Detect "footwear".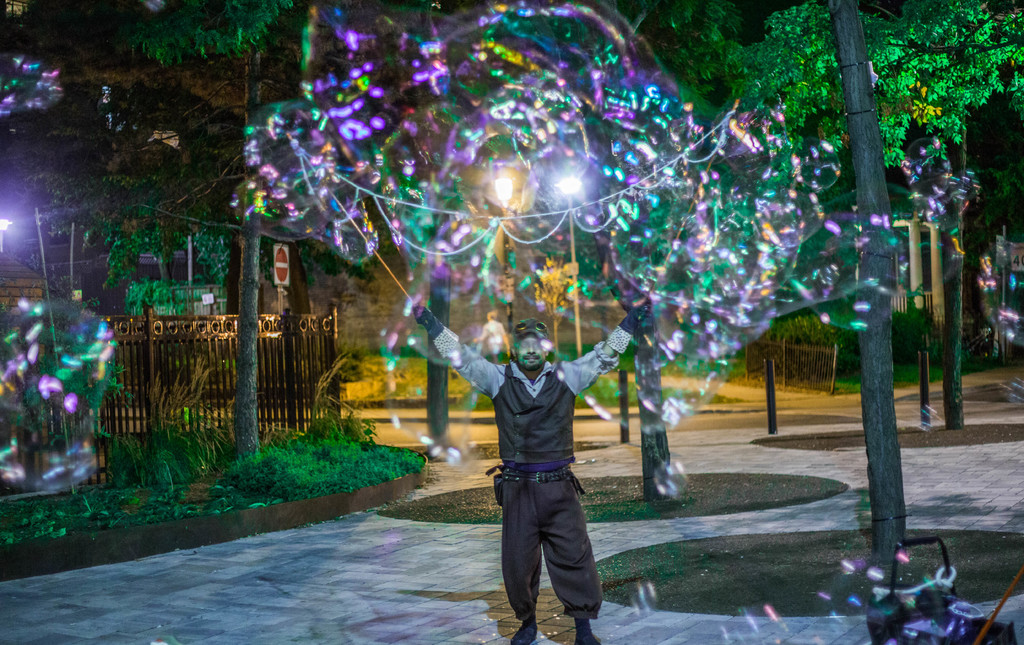
Detected at x1=511 y1=621 x2=540 y2=644.
